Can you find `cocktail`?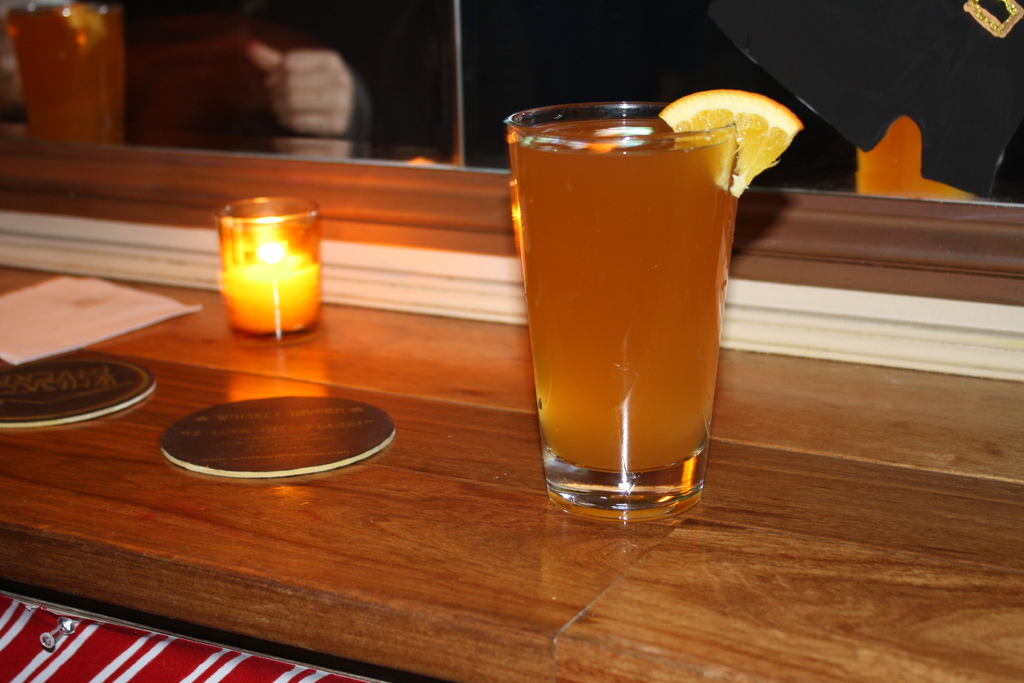
Yes, bounding box: 215 198 332 346.
